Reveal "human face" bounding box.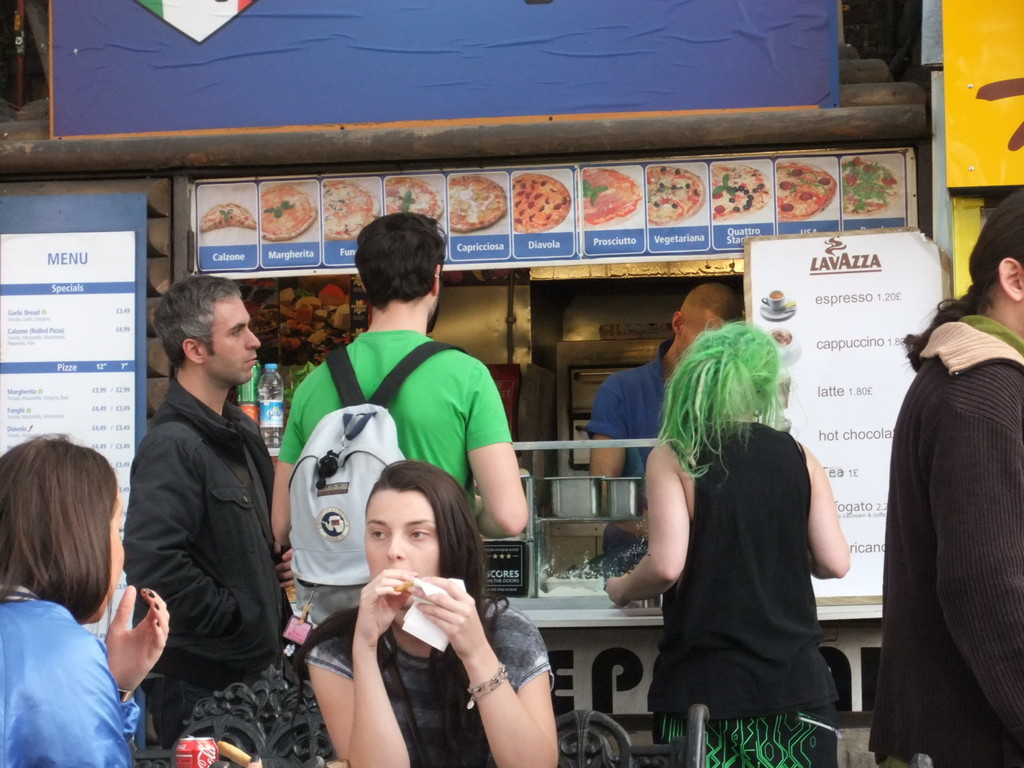
Revealed: <bbox>205, 295, 266, 388</bbox>.
